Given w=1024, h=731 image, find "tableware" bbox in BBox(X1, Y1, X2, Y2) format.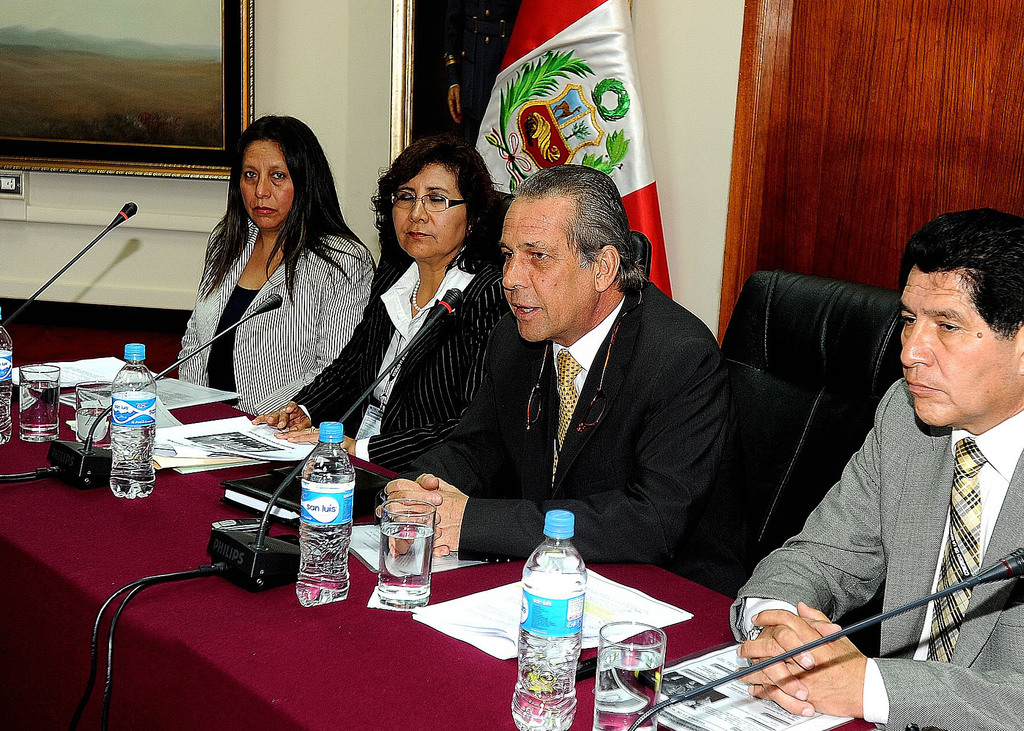
BBox(378, 497, 430, 616).
